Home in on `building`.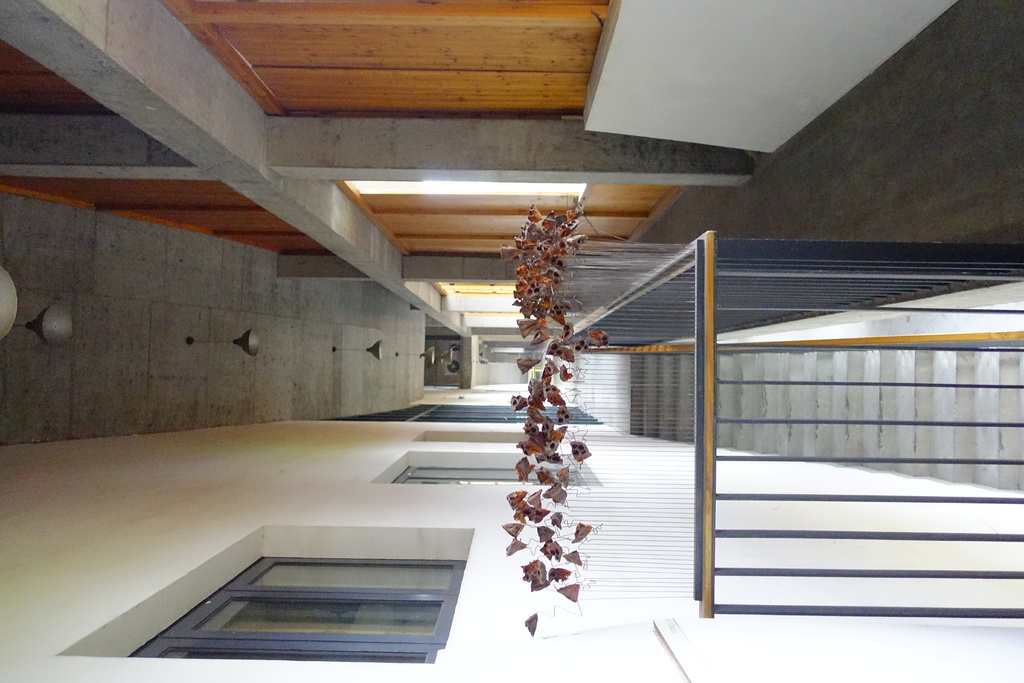
Homed in at pyautogui.locateOnScreen(0, 0, 1023, 682).
